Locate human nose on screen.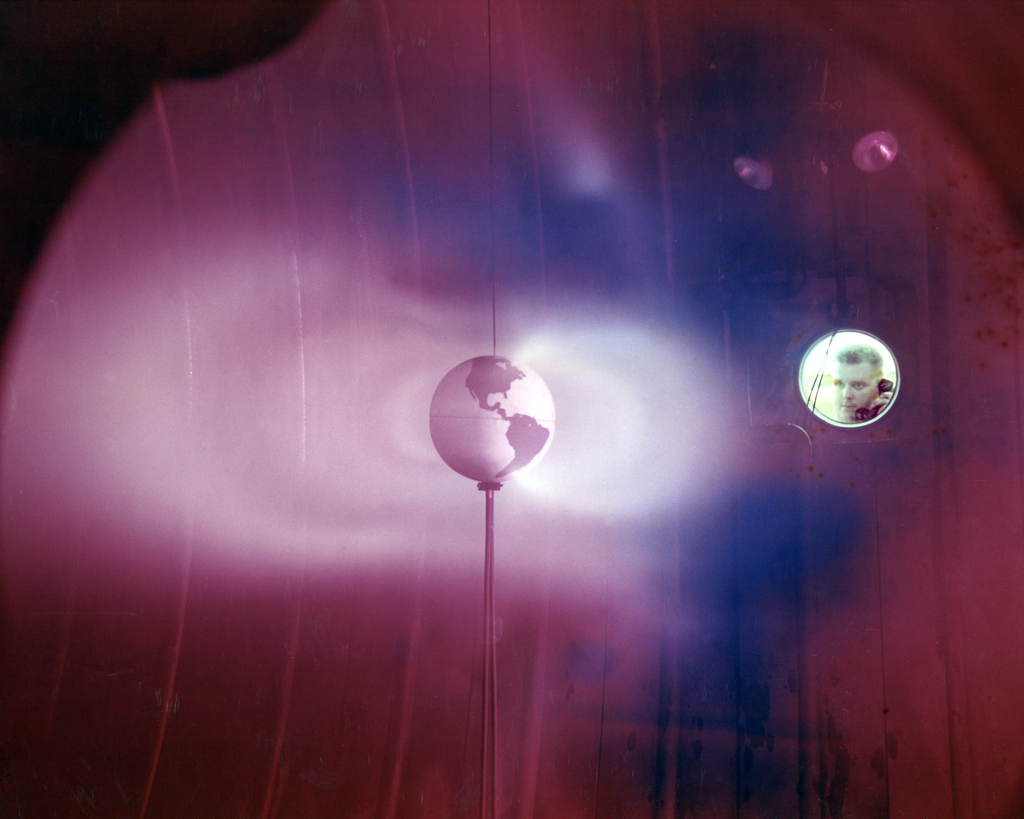
On screen at detection(844, 383, 854, 399).
